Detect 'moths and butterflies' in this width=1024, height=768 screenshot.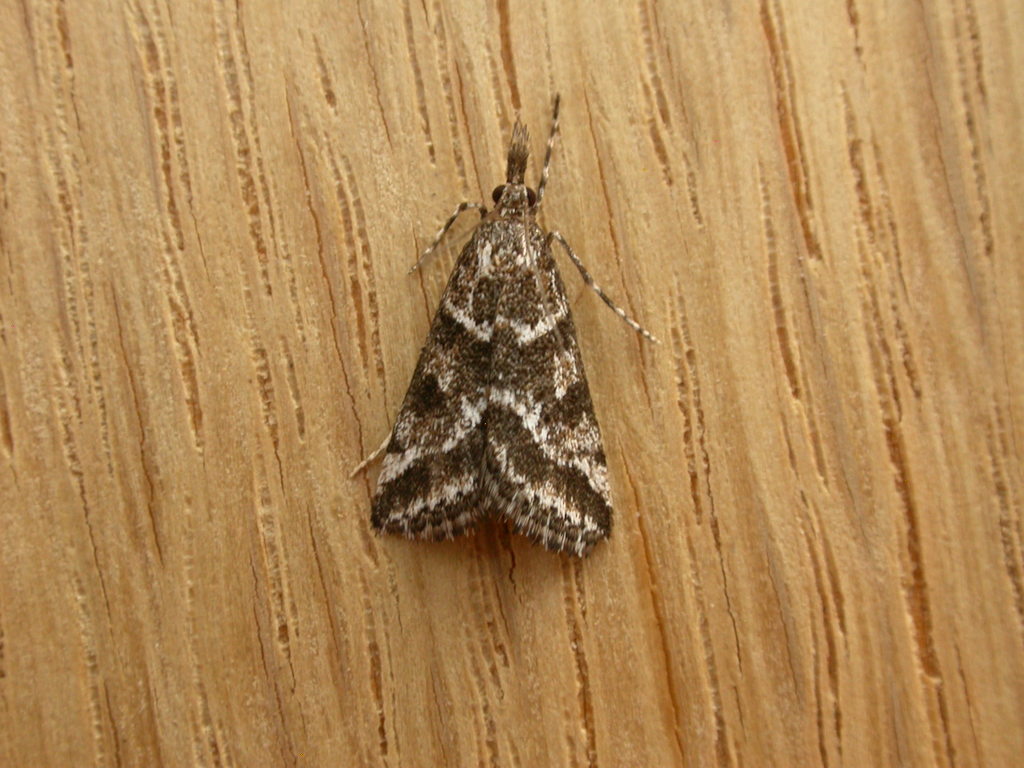
Detection: l=341, t=92, r=669, b=561.
